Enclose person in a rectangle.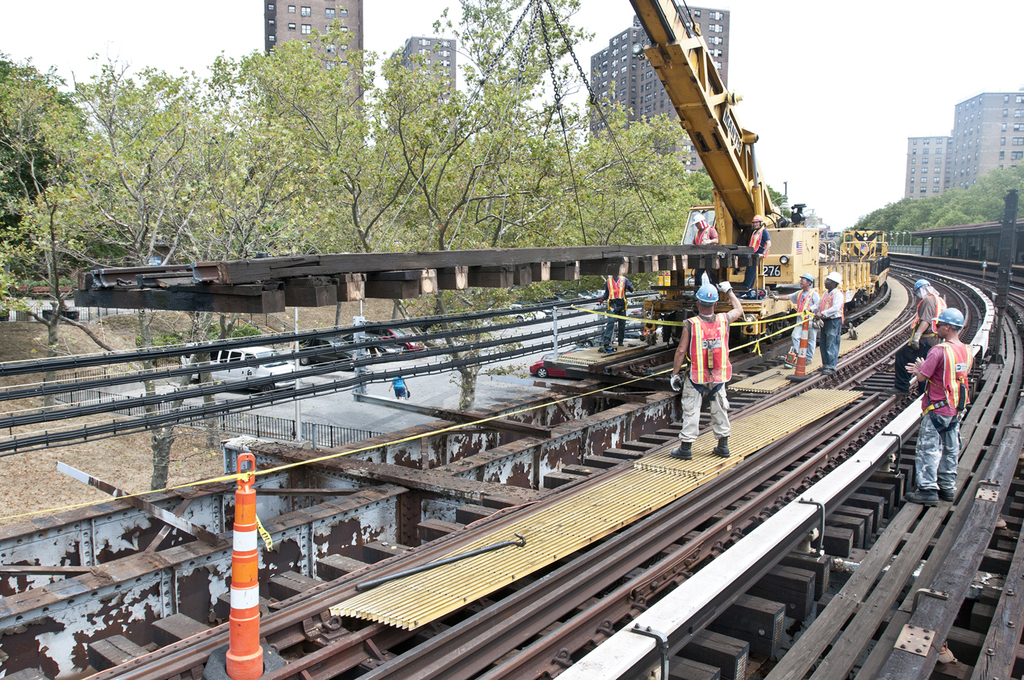
{"left": 592, "top": 257, "right": 633, "bottom": 345}.
